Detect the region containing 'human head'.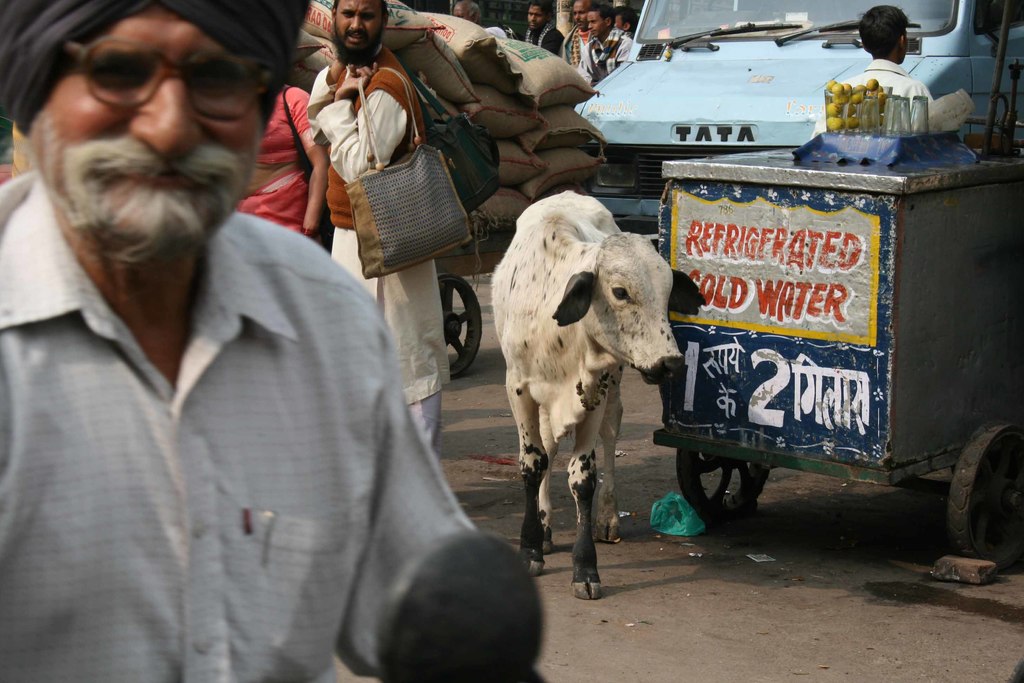
pyautogui.locateOnScreen(609, 4, 639, 35).
